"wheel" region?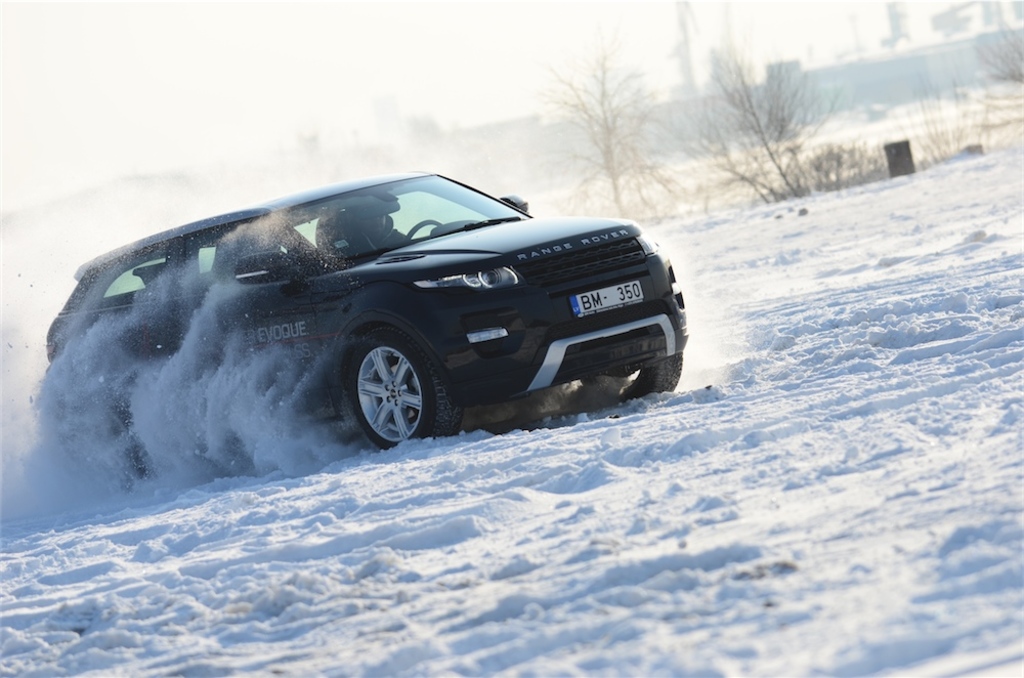
{"x1": 574, "y1": 353, "x2": 686, "y2": 399}
